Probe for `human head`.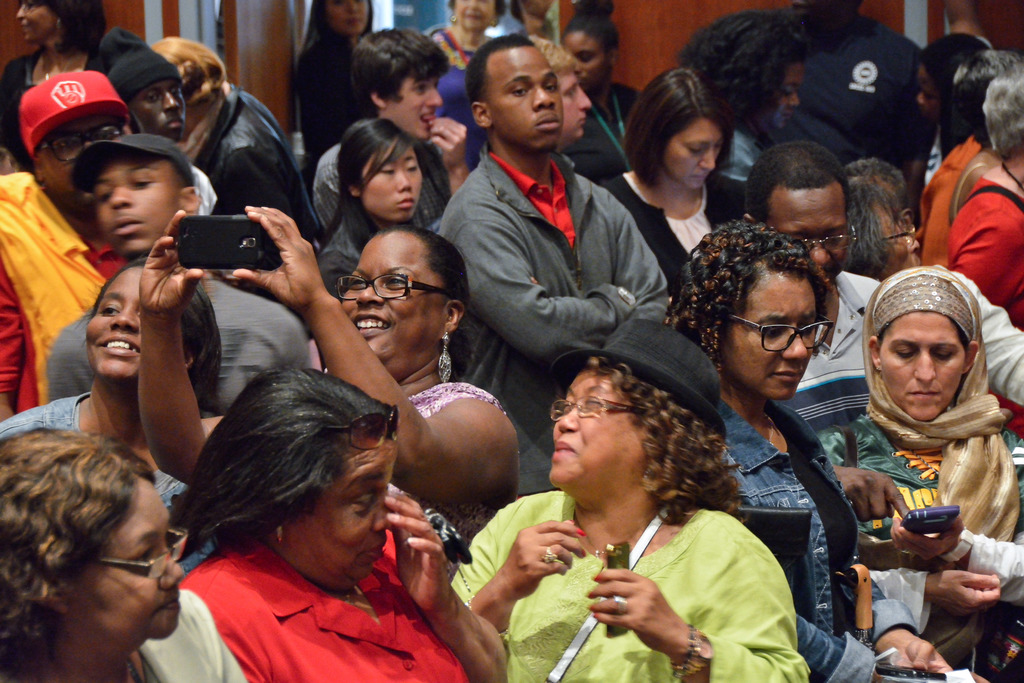
Probe result: [845, 176, 920, 279].
